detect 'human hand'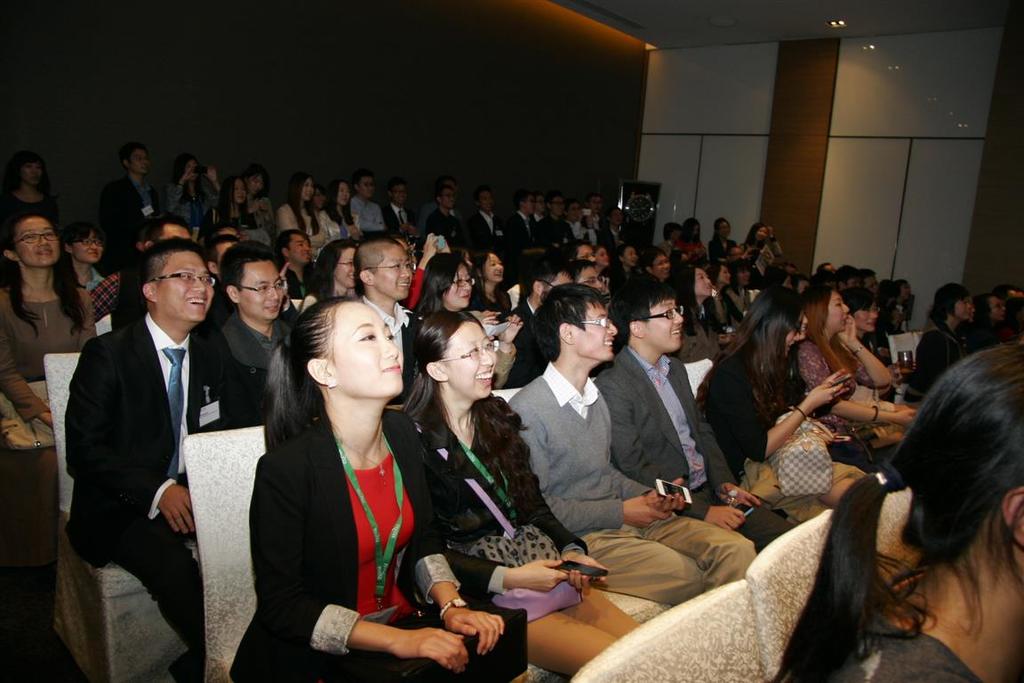
[x1=408, y1=222, x2=420, y2=237]
